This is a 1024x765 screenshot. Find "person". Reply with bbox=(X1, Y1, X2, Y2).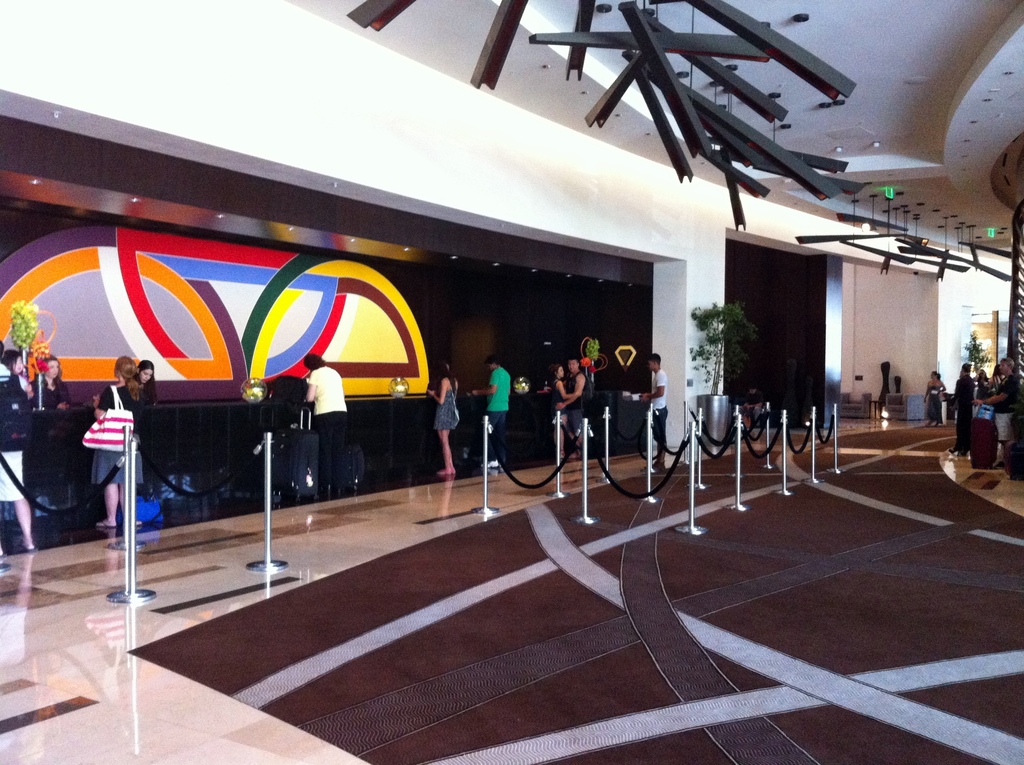
bbox=(33, 355, 79, 423).
